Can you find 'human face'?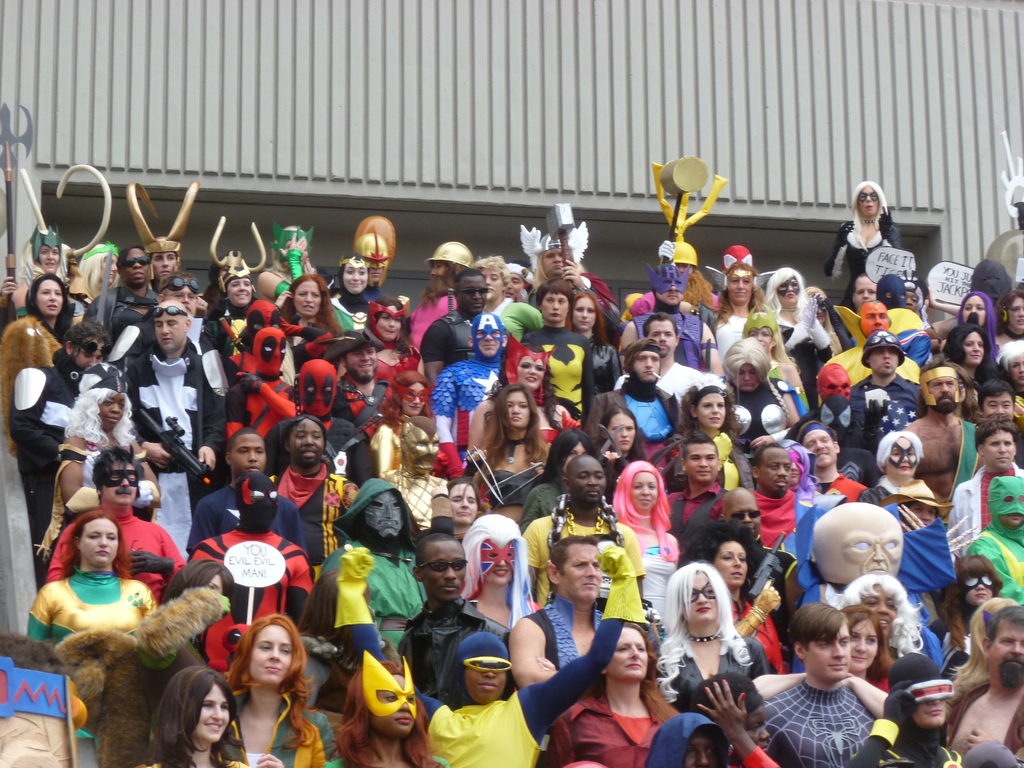
Yes, bounding box: 99, 383, 122, 433.
